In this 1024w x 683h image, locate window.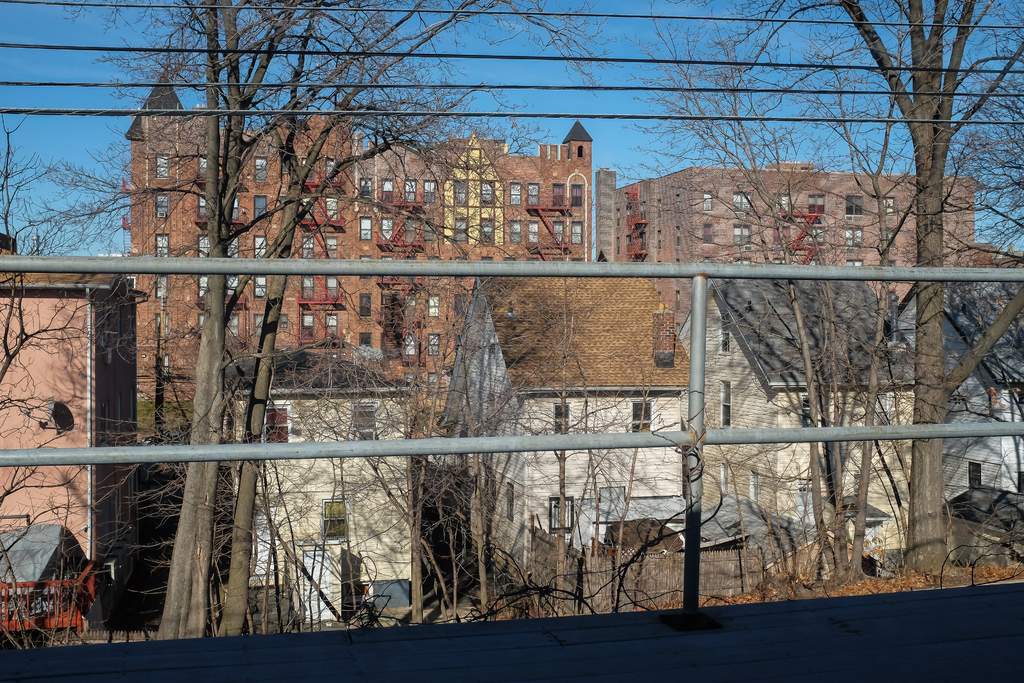
Bounding box: 378 217 394 242.
